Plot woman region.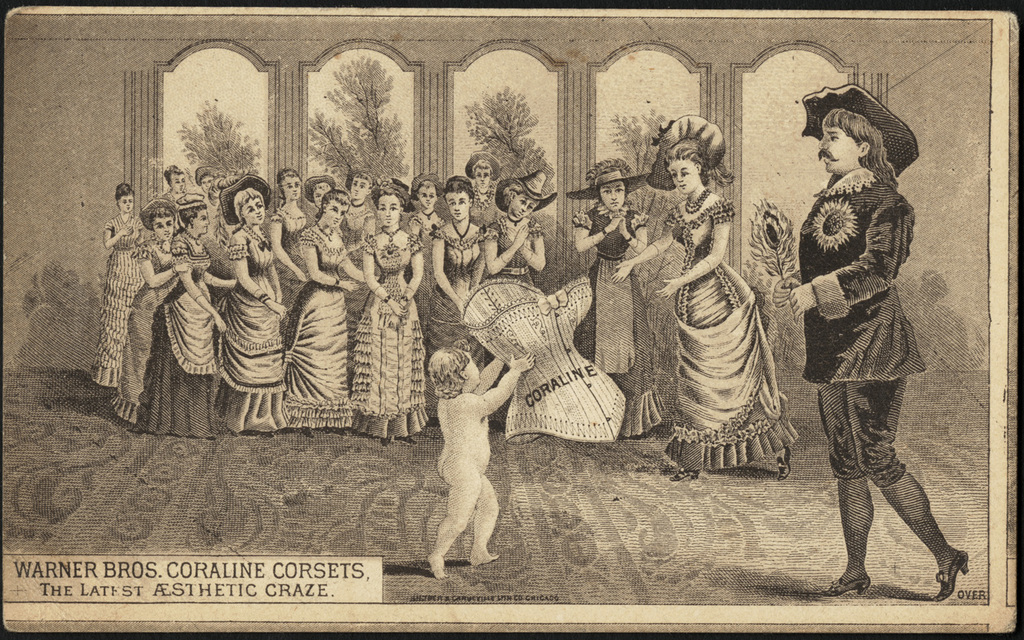
Plotted at [271,183,351,435].
